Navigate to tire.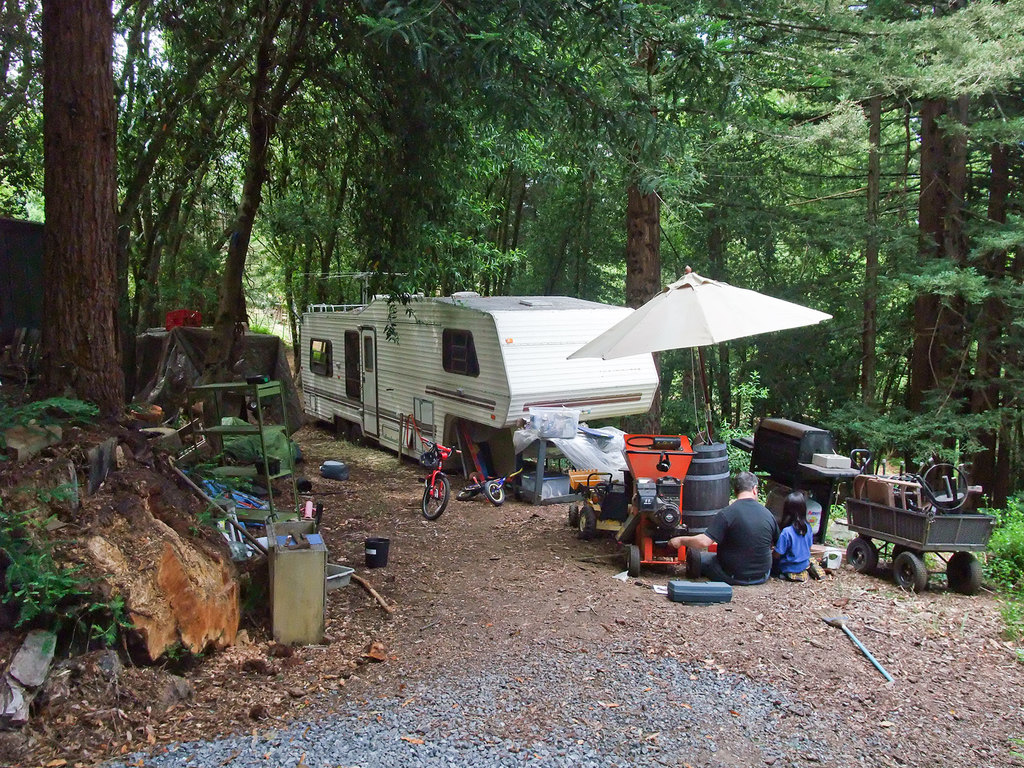
Navigation target: Rect(335, 420, 349, 440).
